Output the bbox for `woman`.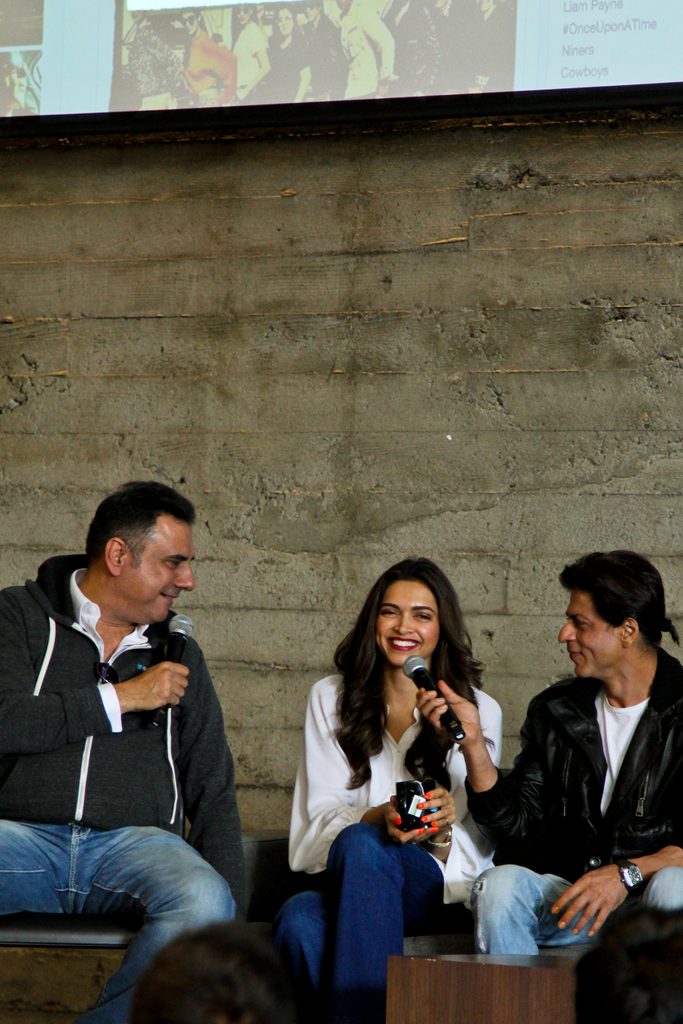
select_region(288, 549, 488, 995).
